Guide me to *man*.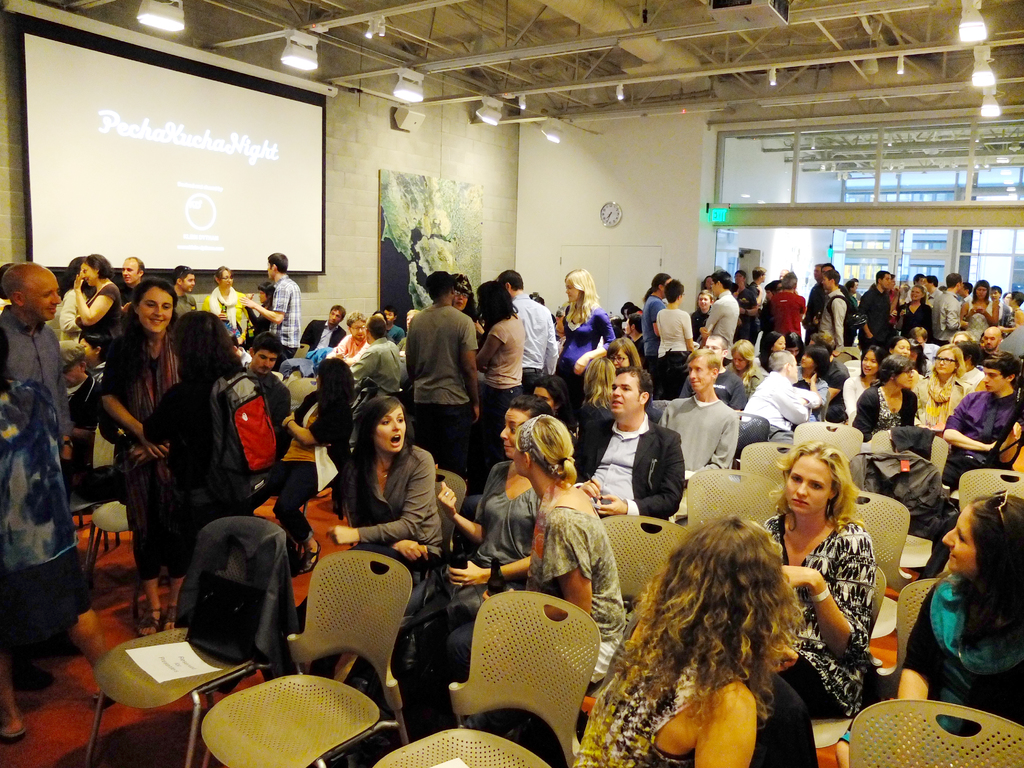
Guidance: {"left": 227, "top": 244, "right": 311, "bottom": 357}.
